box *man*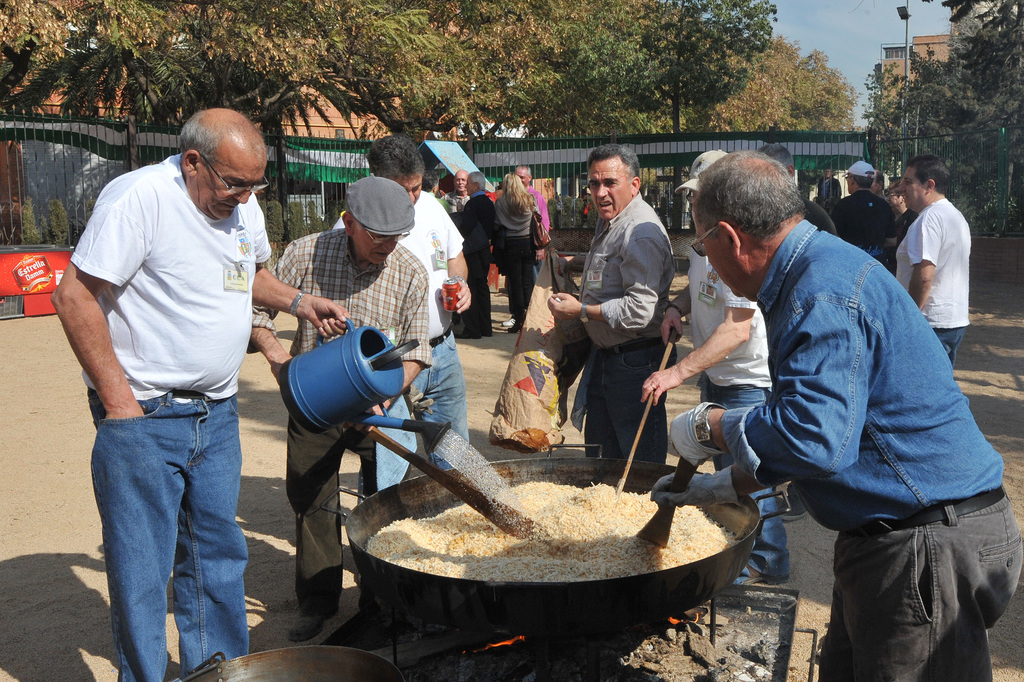
[x1=831, y1=160, x2=896, y2=270]
